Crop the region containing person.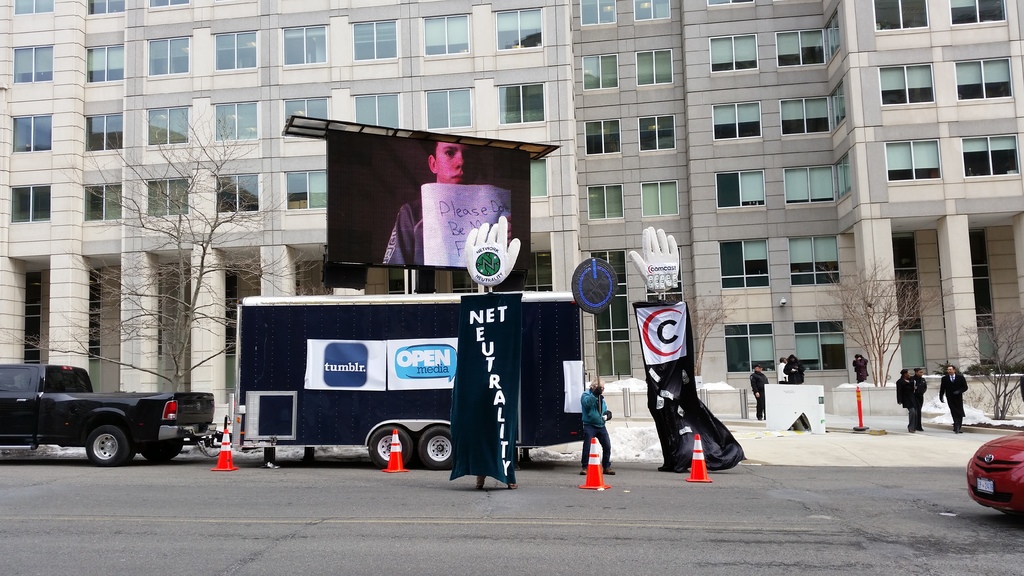
Crop region: 748:364:772:422.
